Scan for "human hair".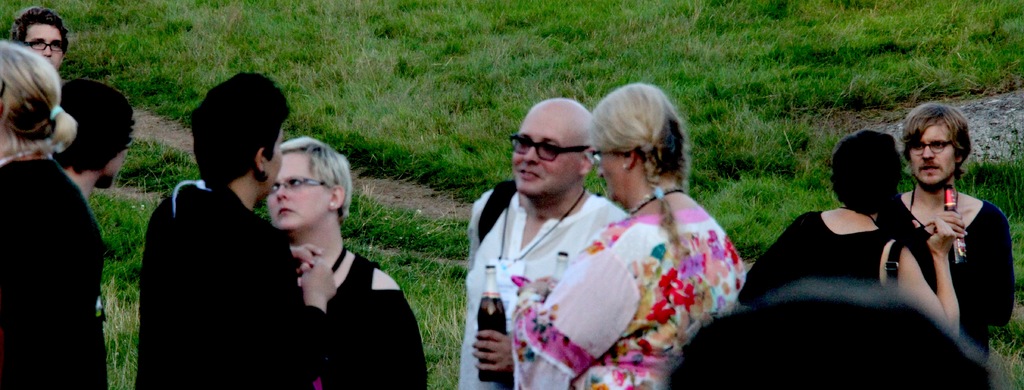
Scan result: select_region(14, 1, 68, 61).
